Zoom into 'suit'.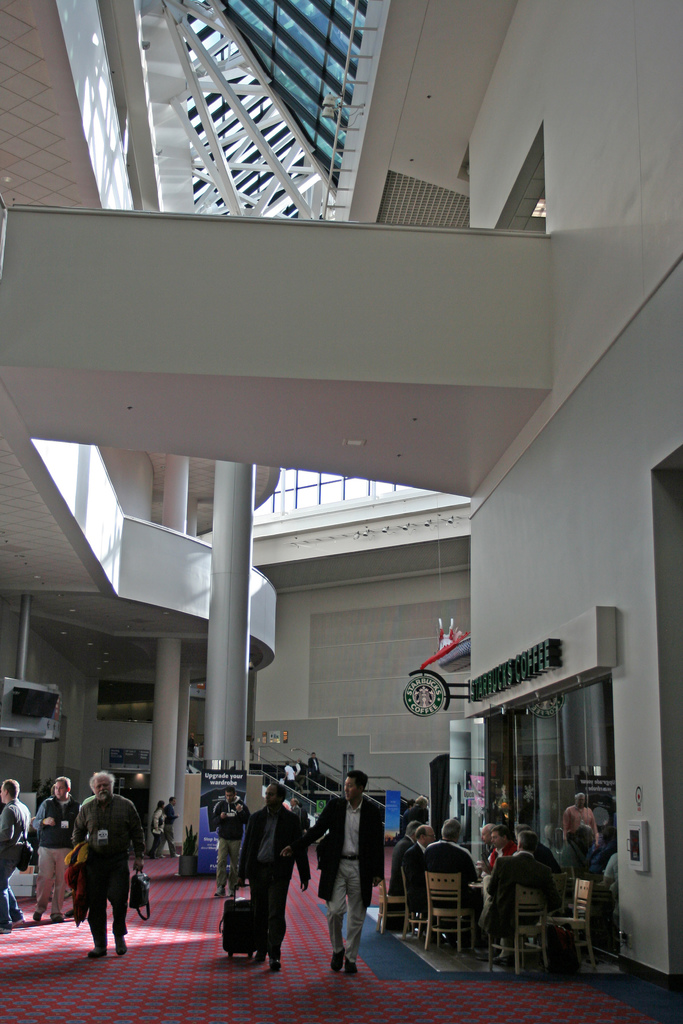
Zoom target: [483,848,564,932].
